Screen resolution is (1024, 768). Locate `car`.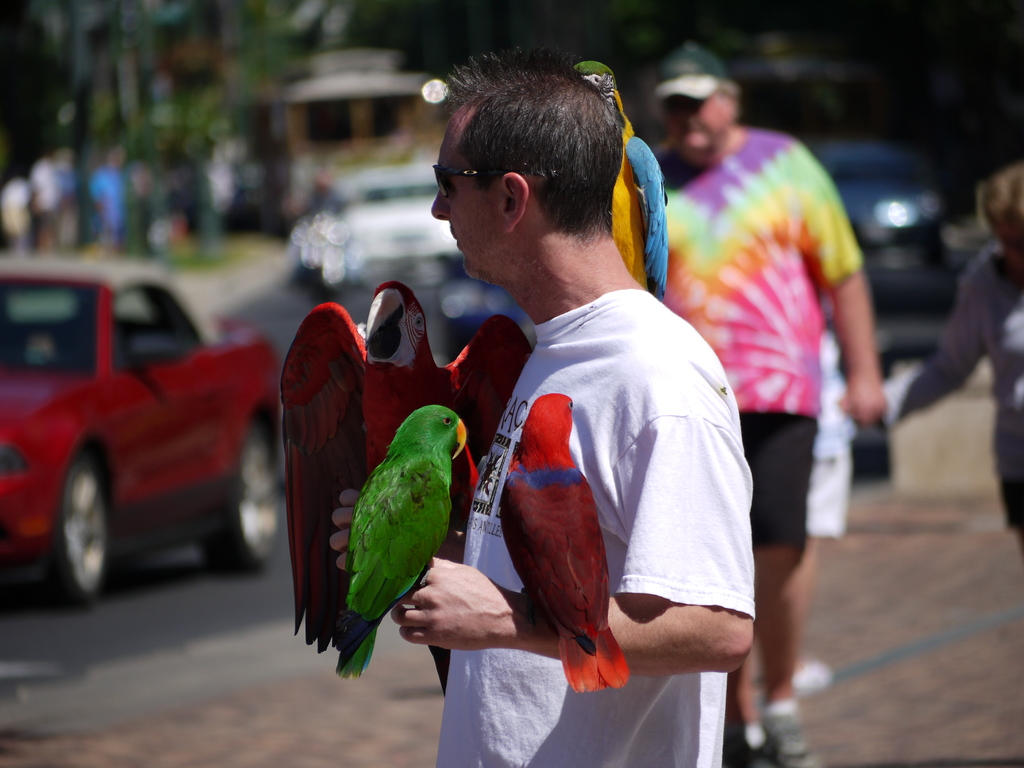
box(297, 170, 469, 296).
